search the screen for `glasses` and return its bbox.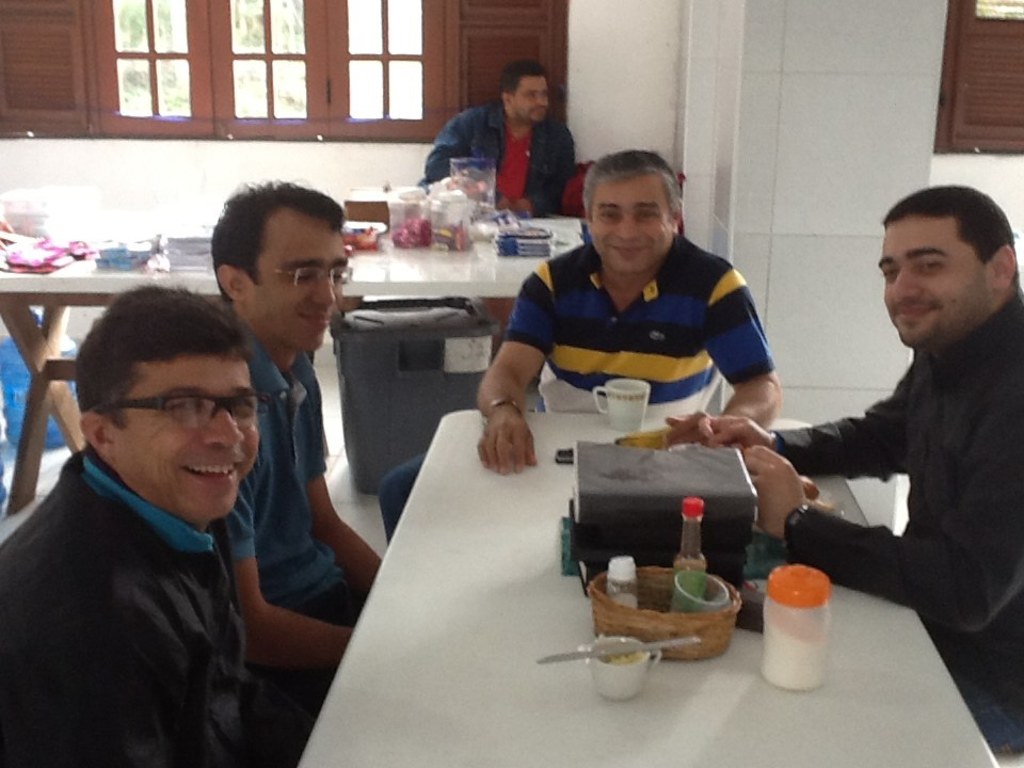
Found: 250/266/356/292.
